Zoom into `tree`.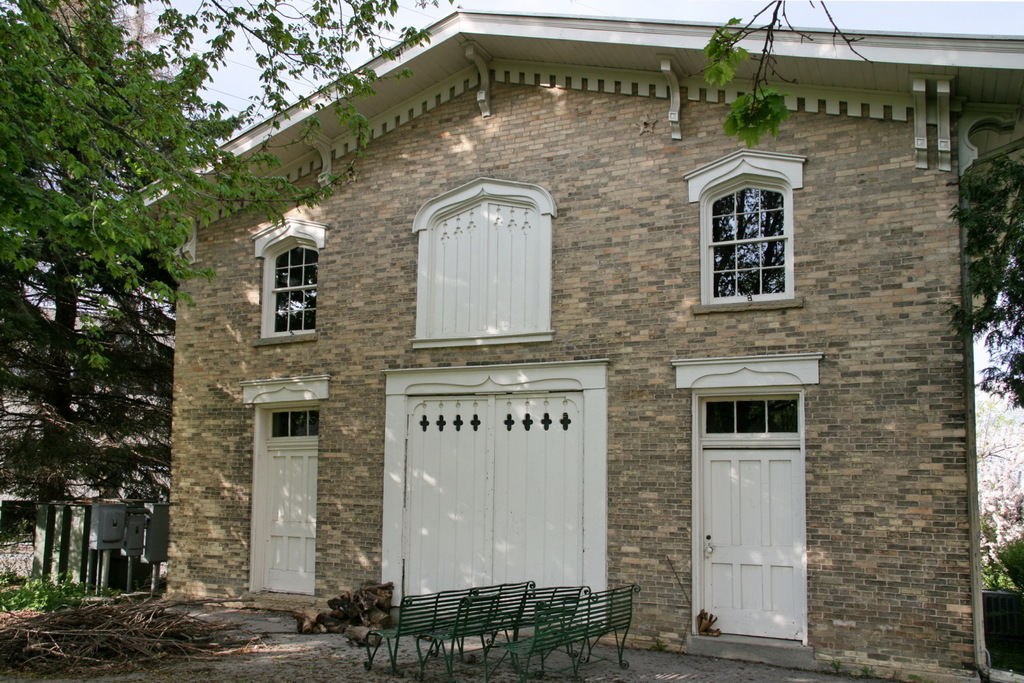
Zoom target: <region>971, 409, 1023, 597</region>.
